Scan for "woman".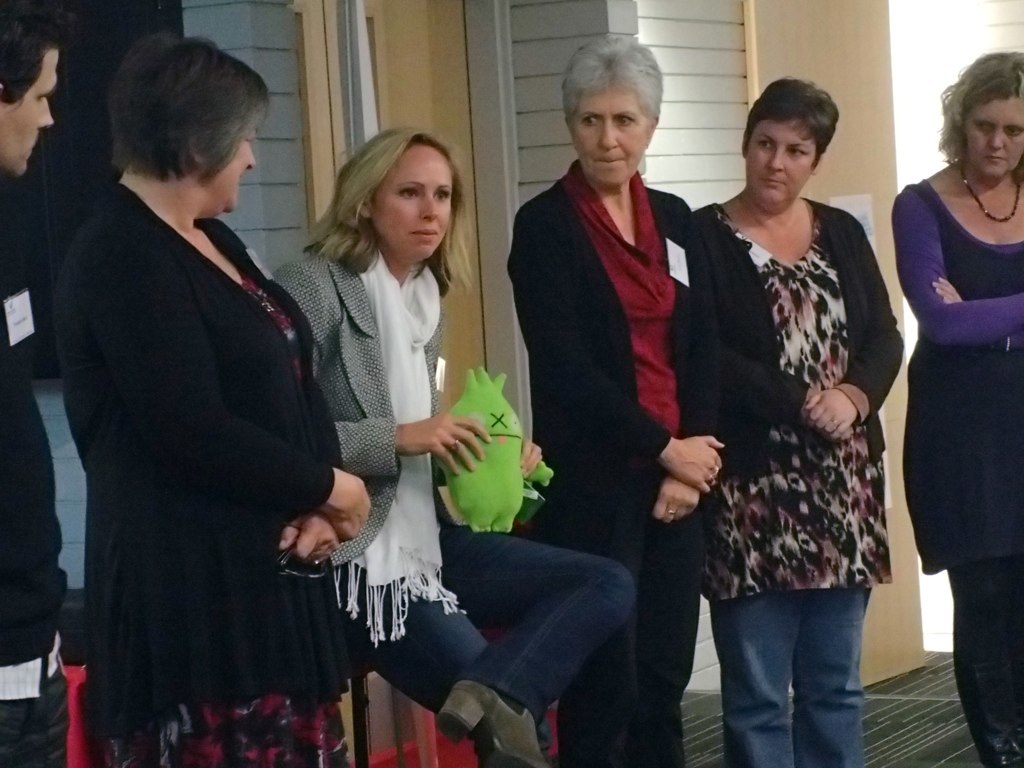
Scan result: 505/35/723/767.
